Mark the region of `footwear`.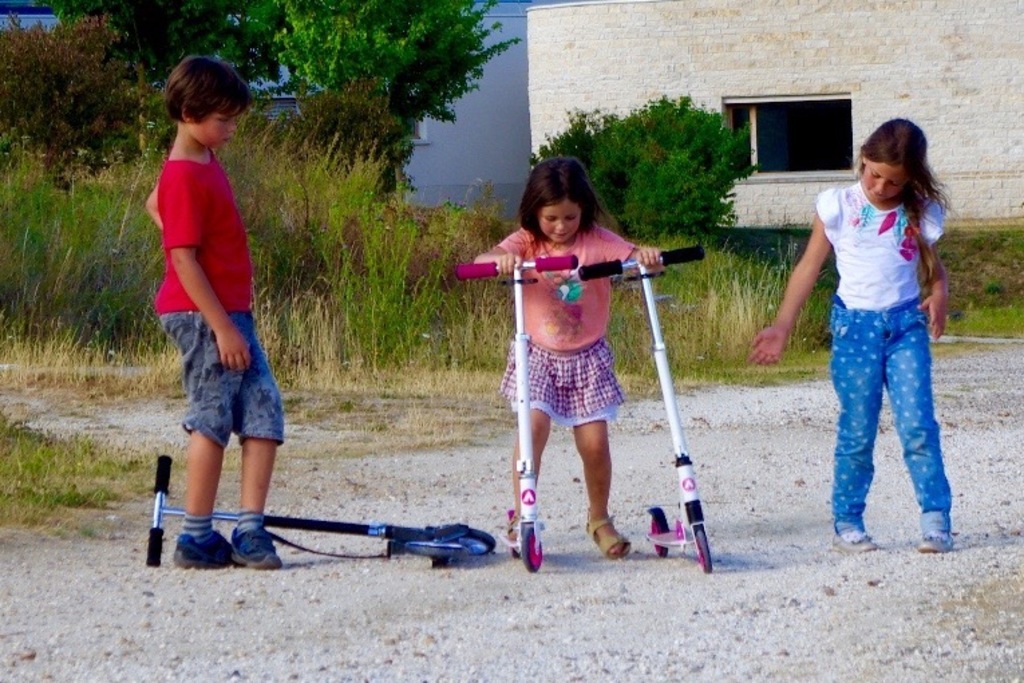
Region: left=506, top=510, right=530, bottom=557.
